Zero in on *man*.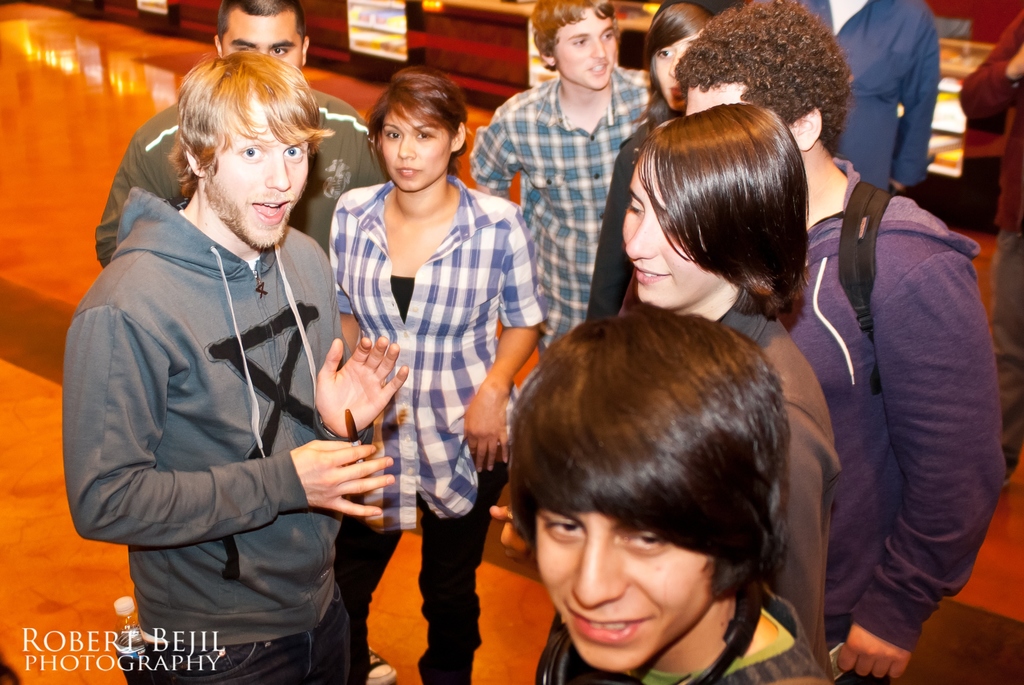
Zeroed in: {"left": 471, "top": 0, "right": 662, "bottom": 456}.
